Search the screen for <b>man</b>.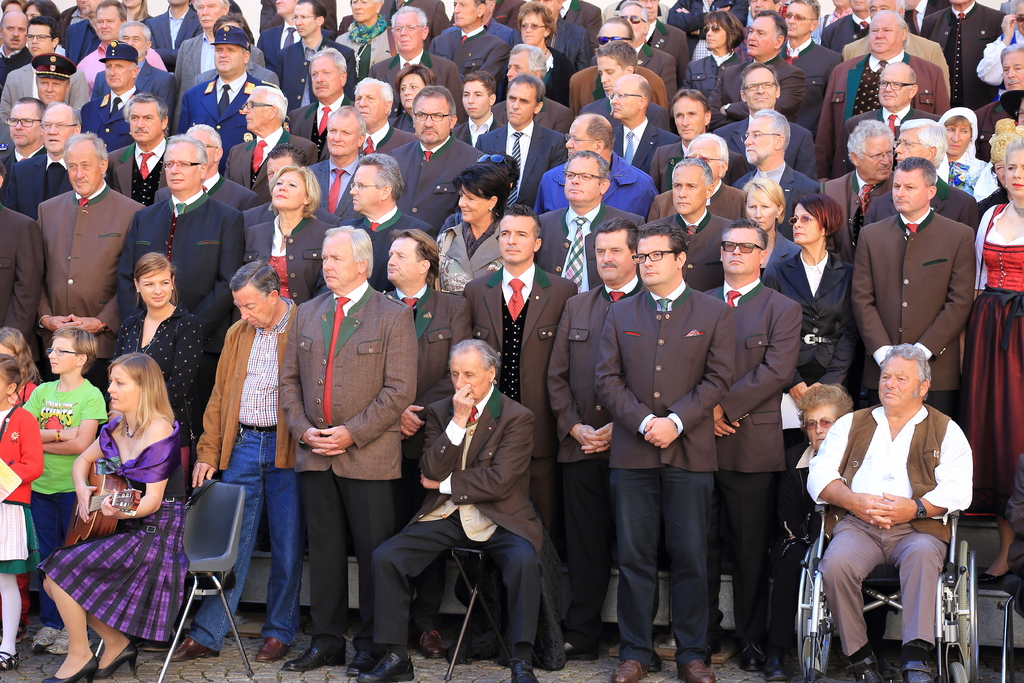
Found at [x1=0, y1=92, x2=48, y2=217].
